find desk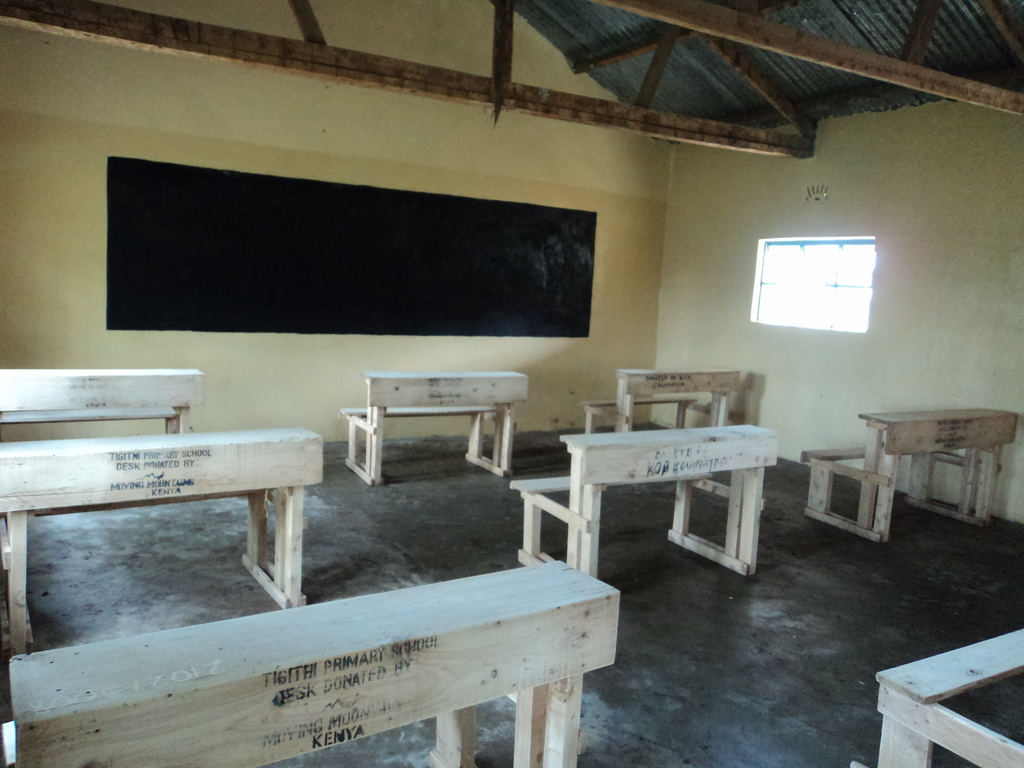
box(356, 368, 532, 491)
